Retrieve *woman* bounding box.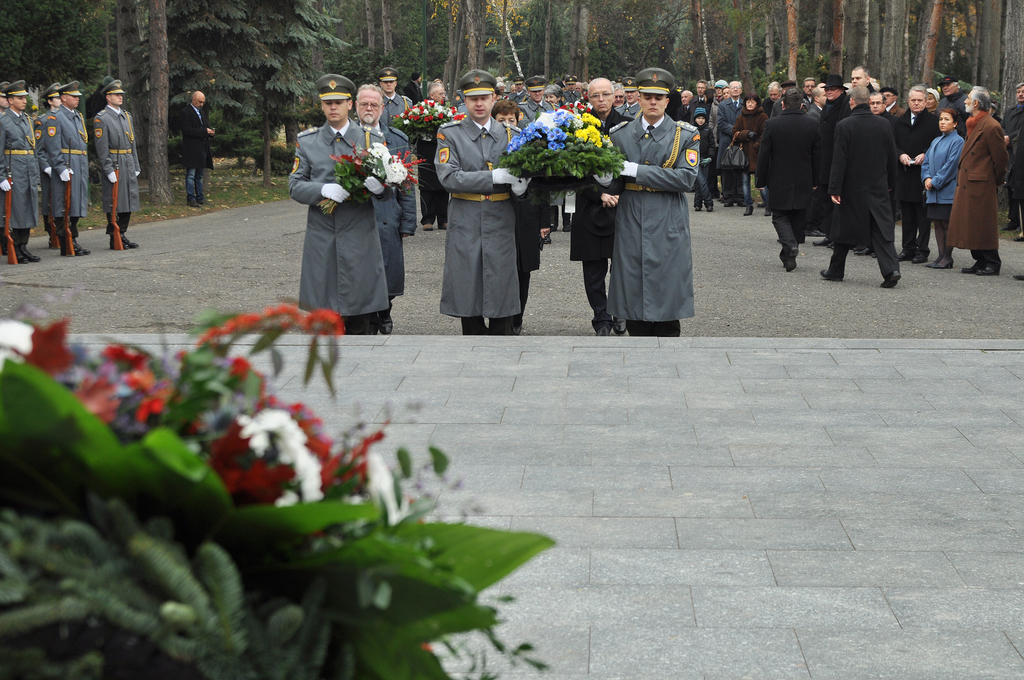
Bounding box: (703,88,720,198).
